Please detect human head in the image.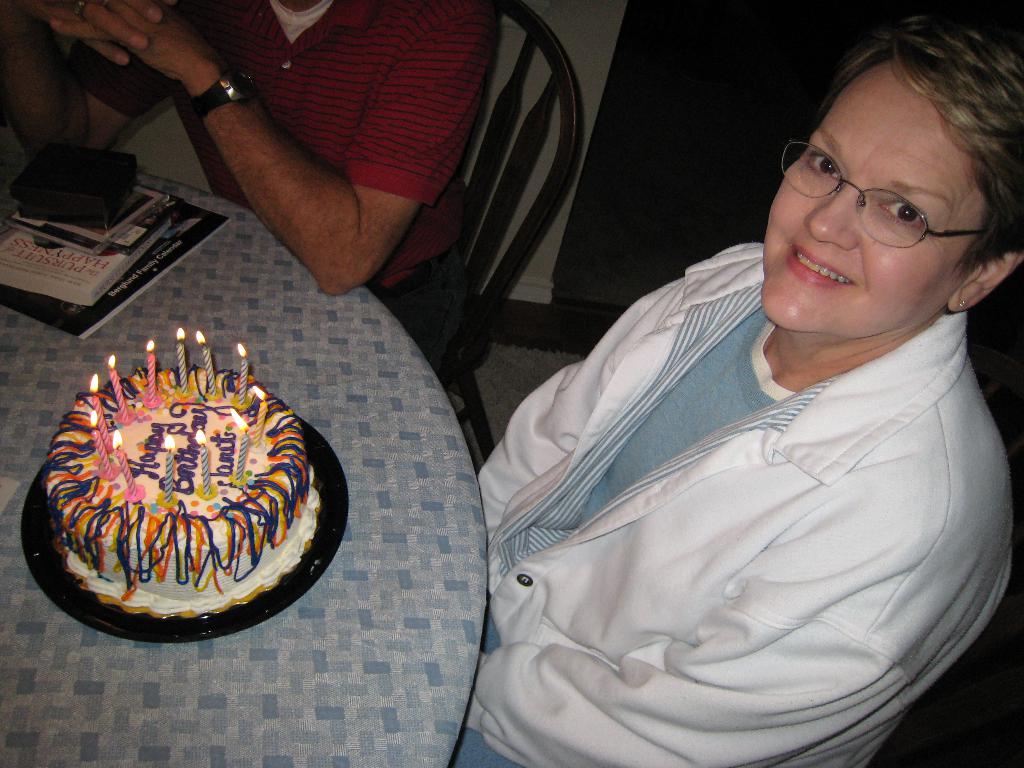
Rect(766, 40, 1000, 319).
